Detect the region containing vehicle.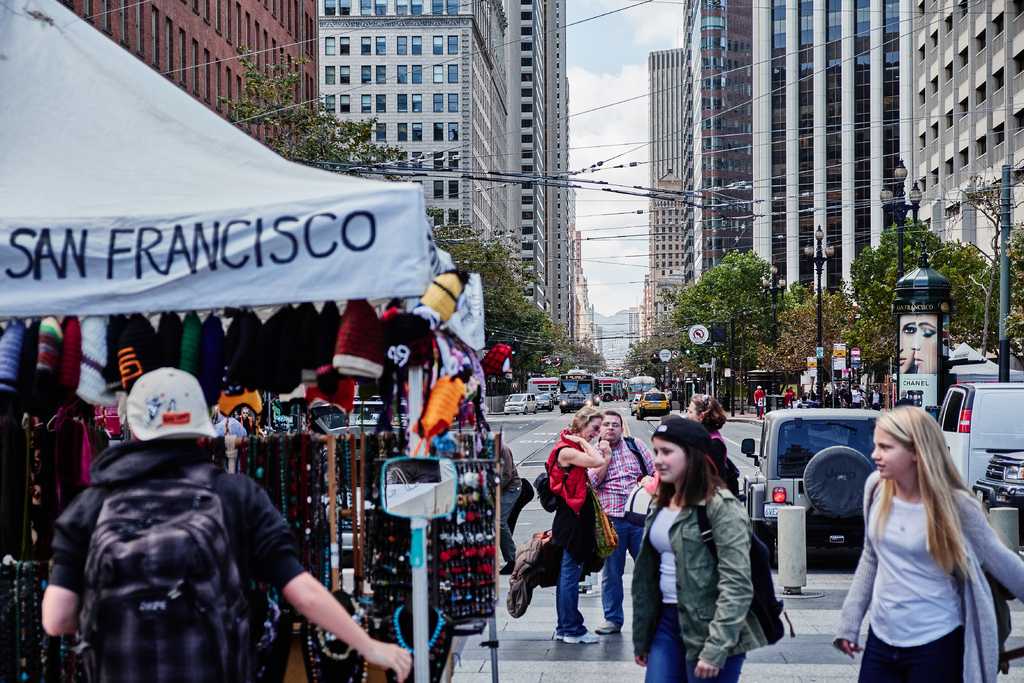
x1=621 y1=371 x2=657 y2=404.
